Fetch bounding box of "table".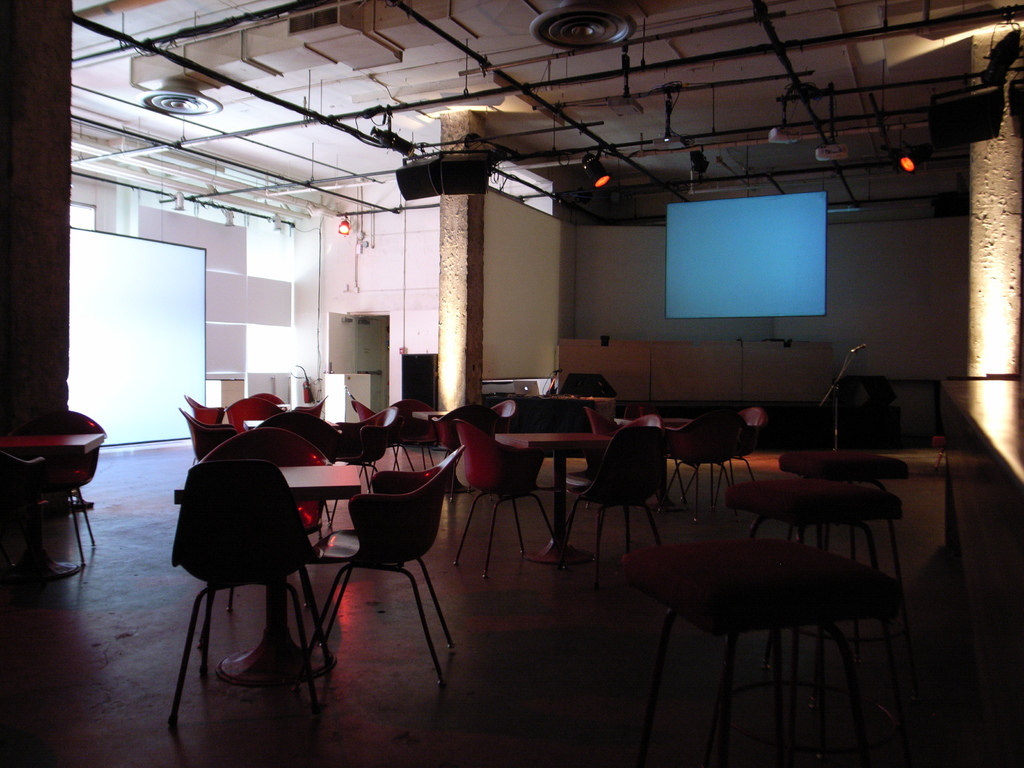
Bbox: box=[241, 415, 266, 430].
